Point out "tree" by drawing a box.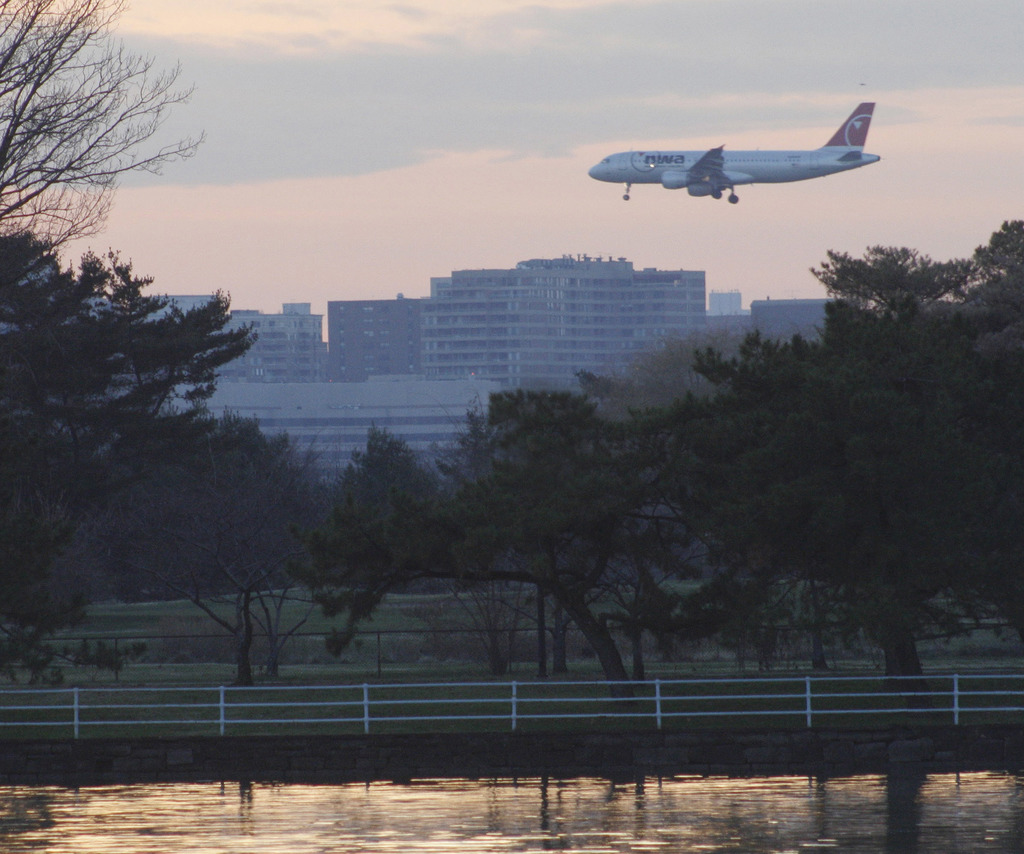
detection(0, 227, 268, 684).
